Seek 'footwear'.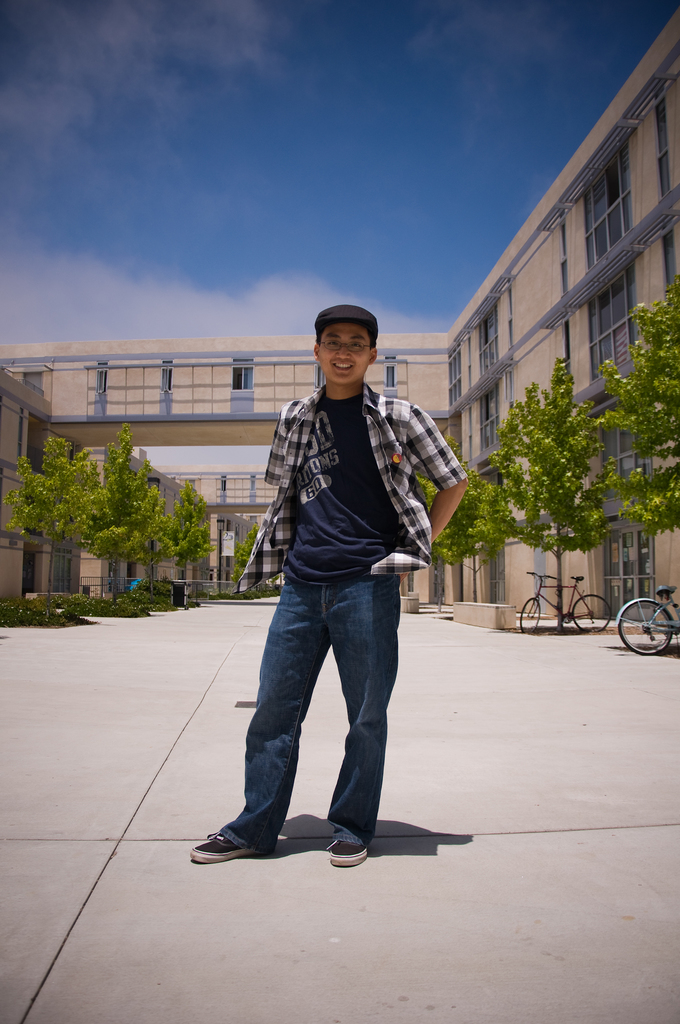
box=[186, 824, 276, 867].
